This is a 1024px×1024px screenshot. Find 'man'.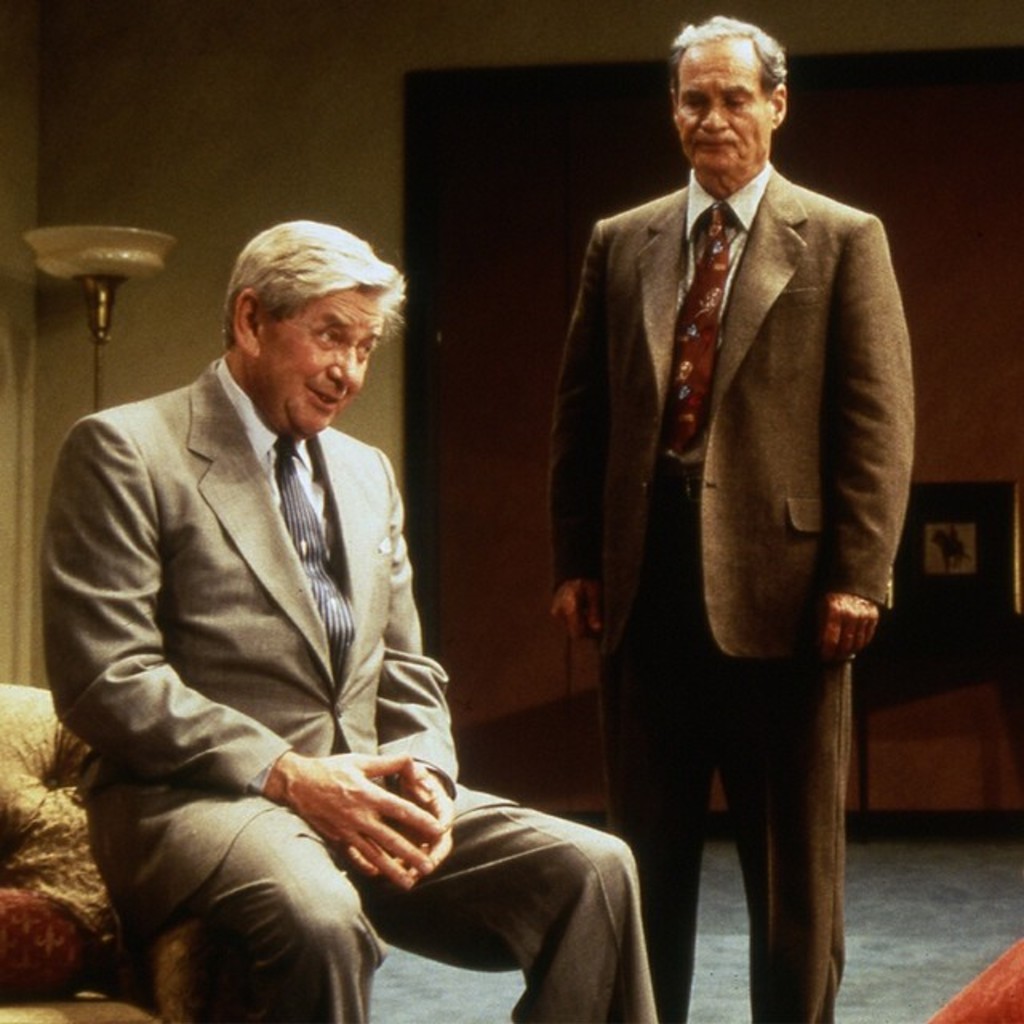
Bounding box: bbox=(40, 219, 662, 1022).
